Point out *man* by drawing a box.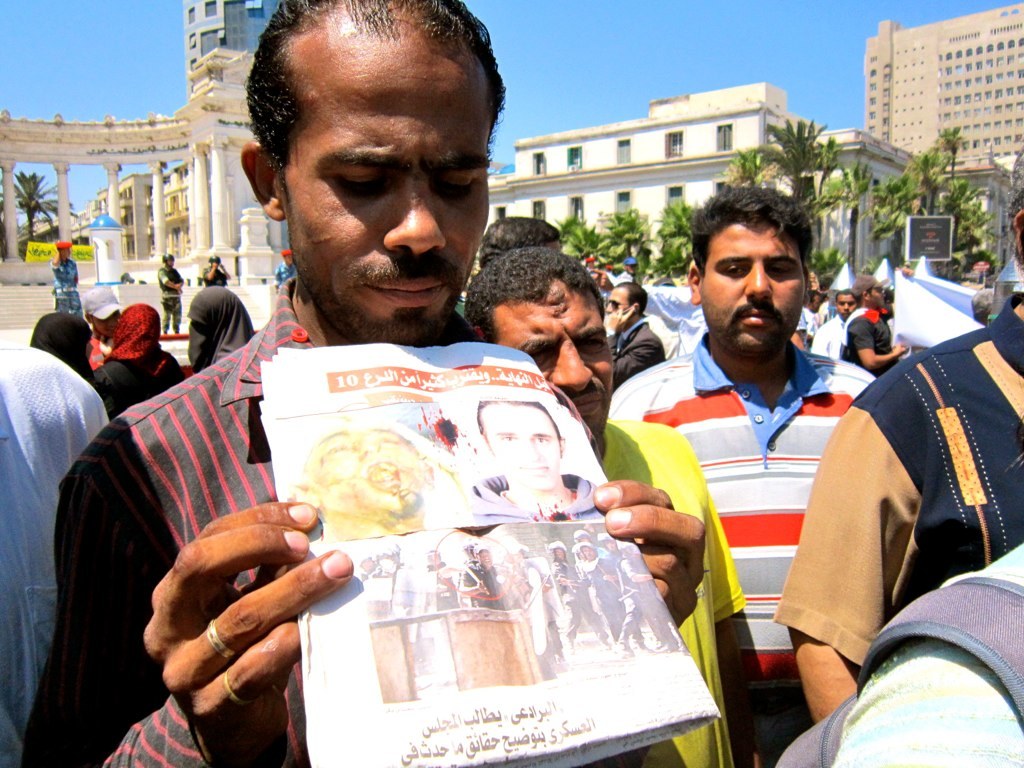
<region>461, 241, 746, 767</region>.
